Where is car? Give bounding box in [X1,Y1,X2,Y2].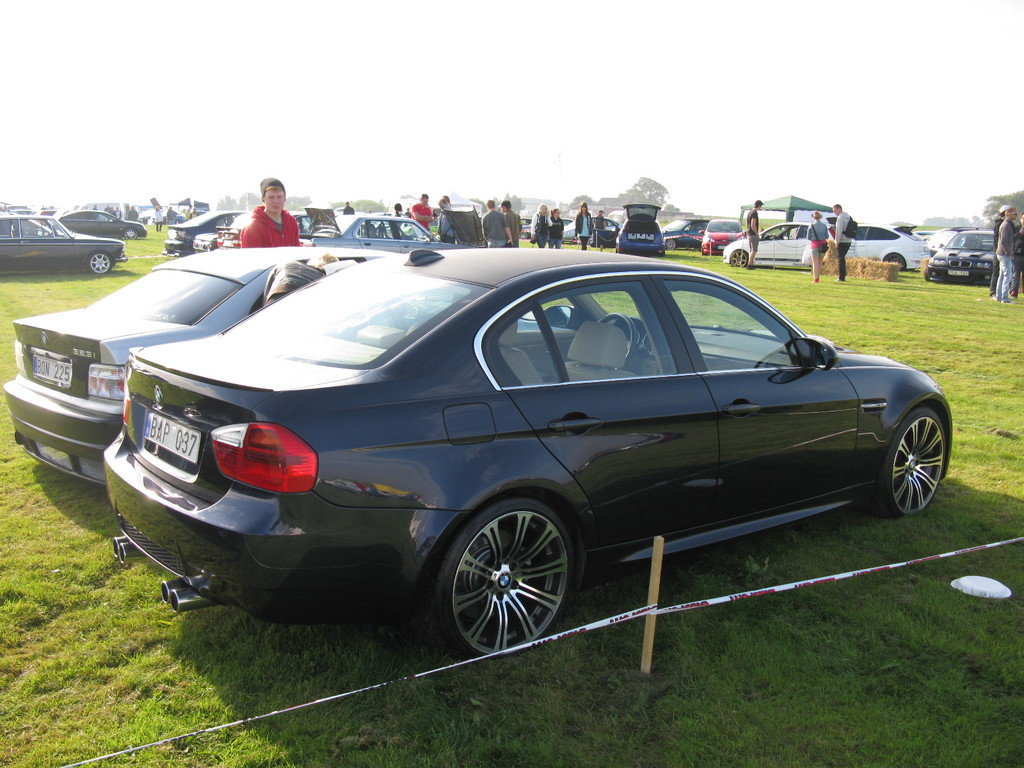
[620,195,667,256].
